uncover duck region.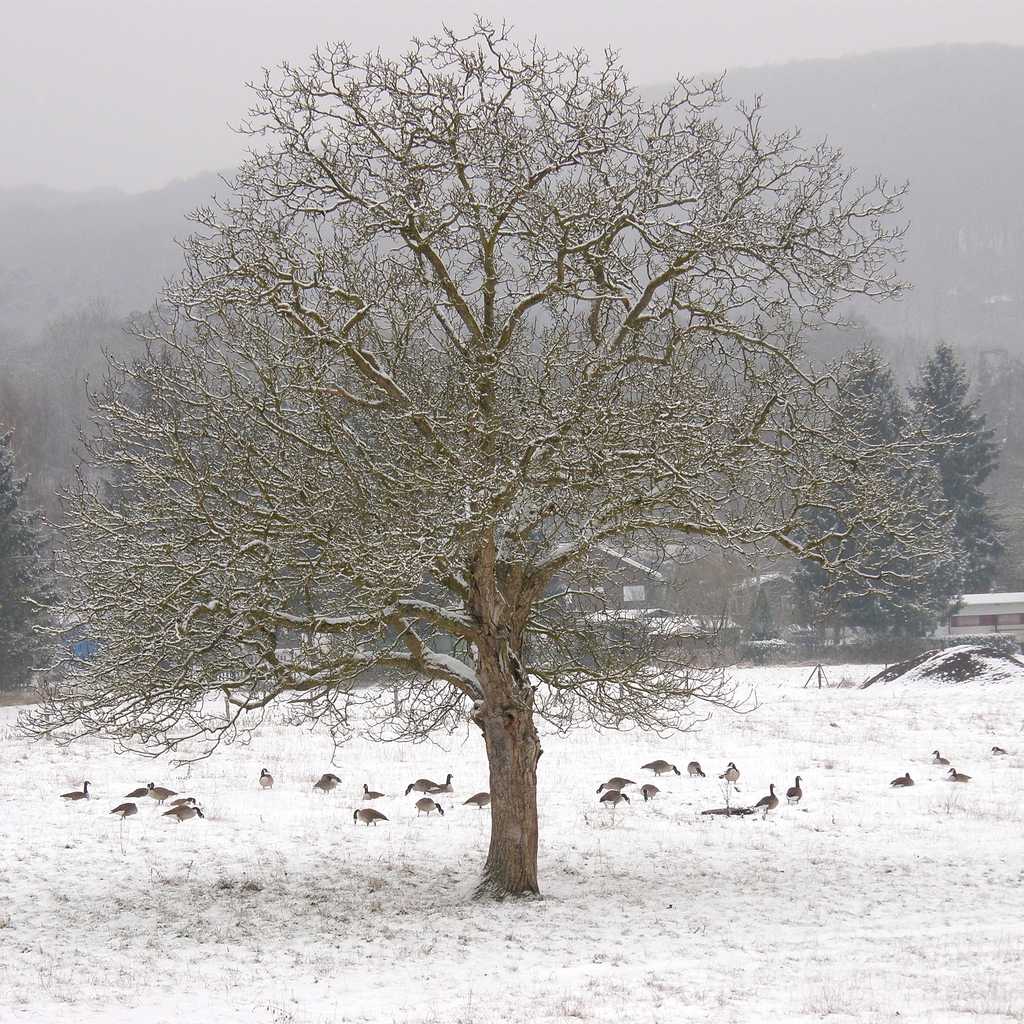
Uncovered: 164, 790, 190, 806.
